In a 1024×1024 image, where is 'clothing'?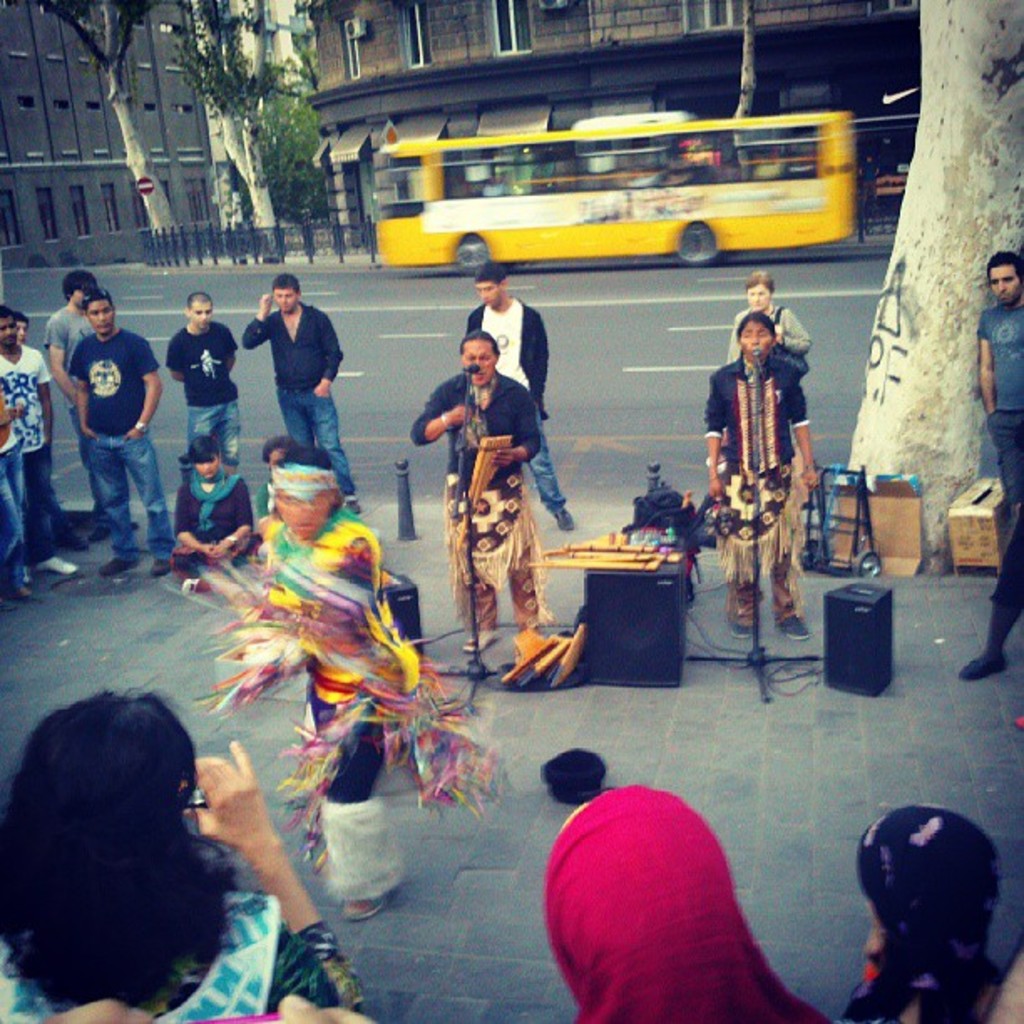
bbox=[231, 296, 358, 504].
